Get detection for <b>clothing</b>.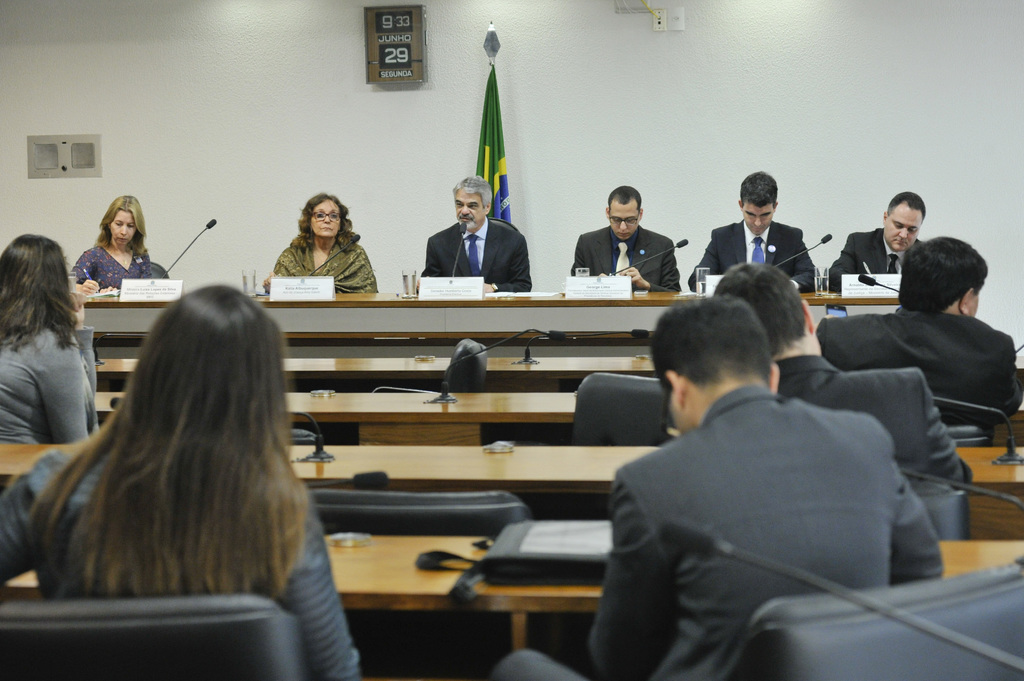
Detection: crop(820, 300, 1023, 424).
